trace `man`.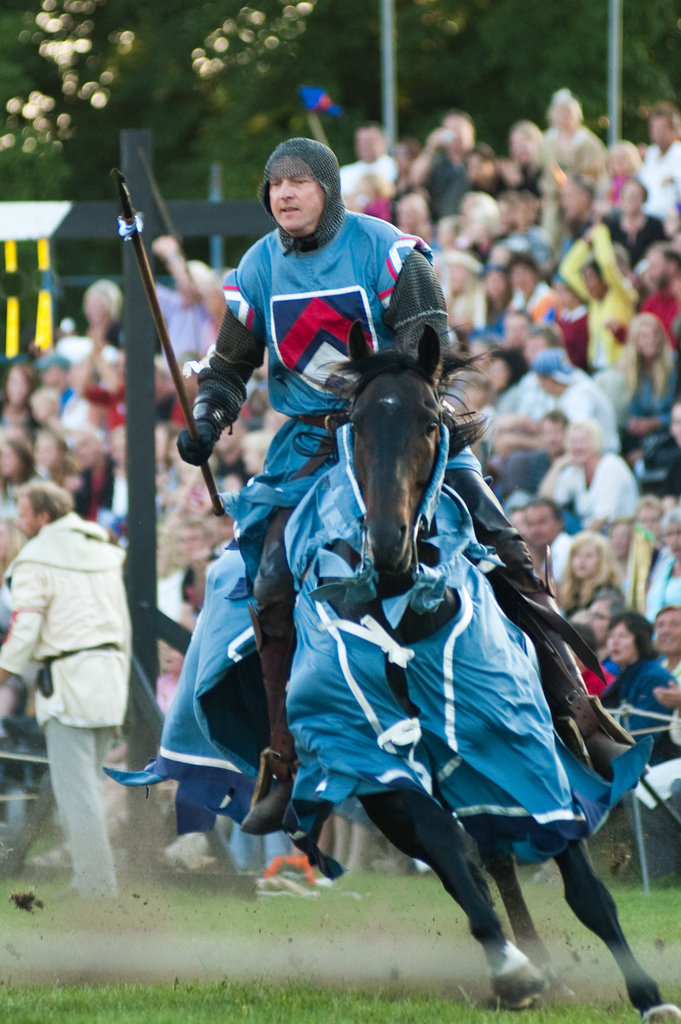
Traced to {"x1": 611, "y1": 243, "x2": 680, "y2": 358}.
